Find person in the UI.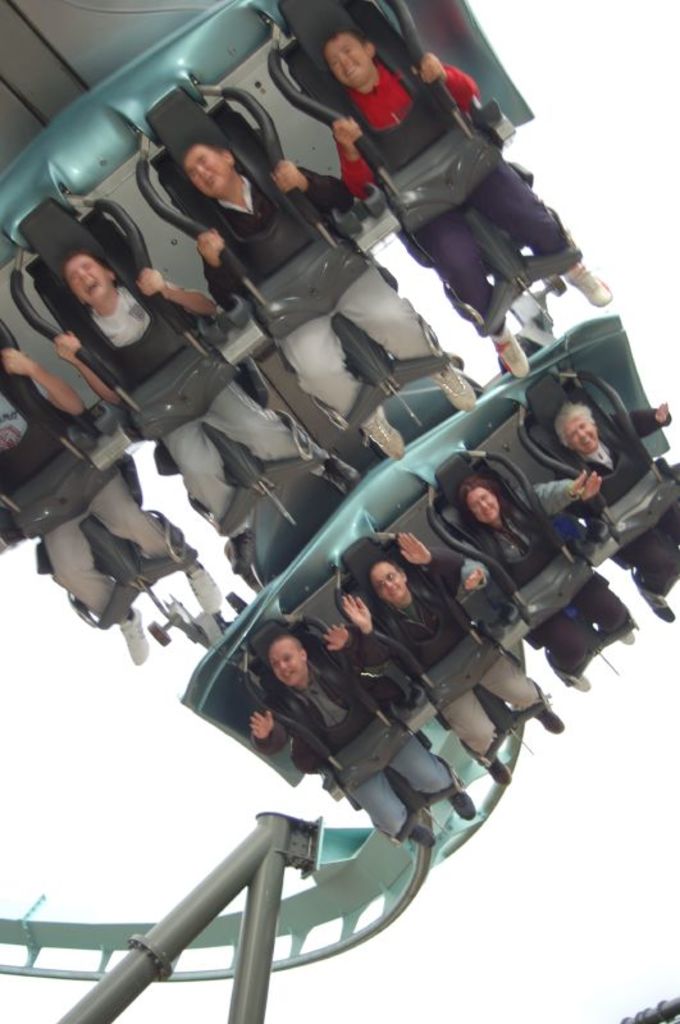
UI element at crop(338, 524, 571, 787).
